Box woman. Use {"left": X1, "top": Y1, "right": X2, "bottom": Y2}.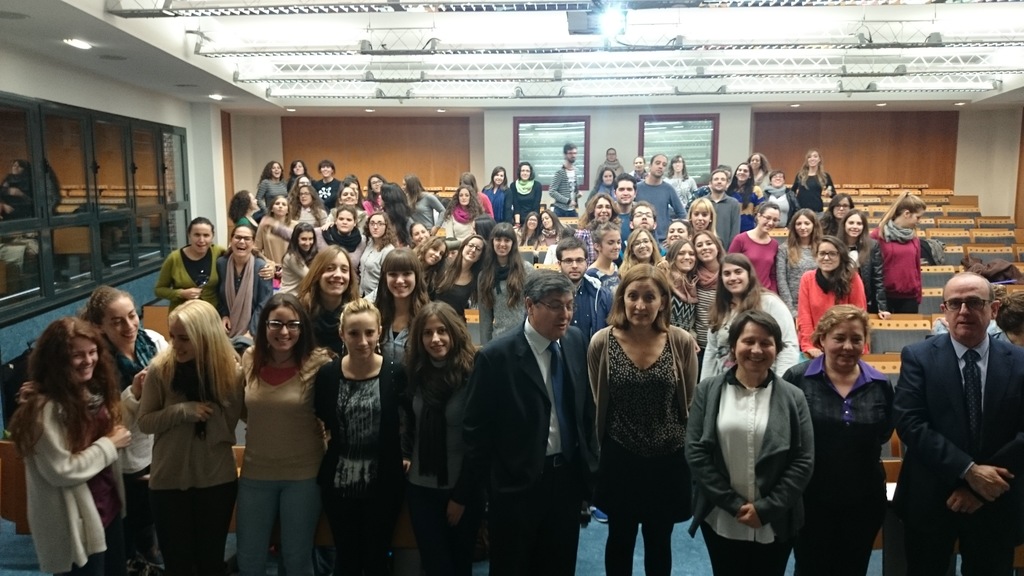
{"left": 820, "top": 193, "right": 855, "bottom": 237}.
